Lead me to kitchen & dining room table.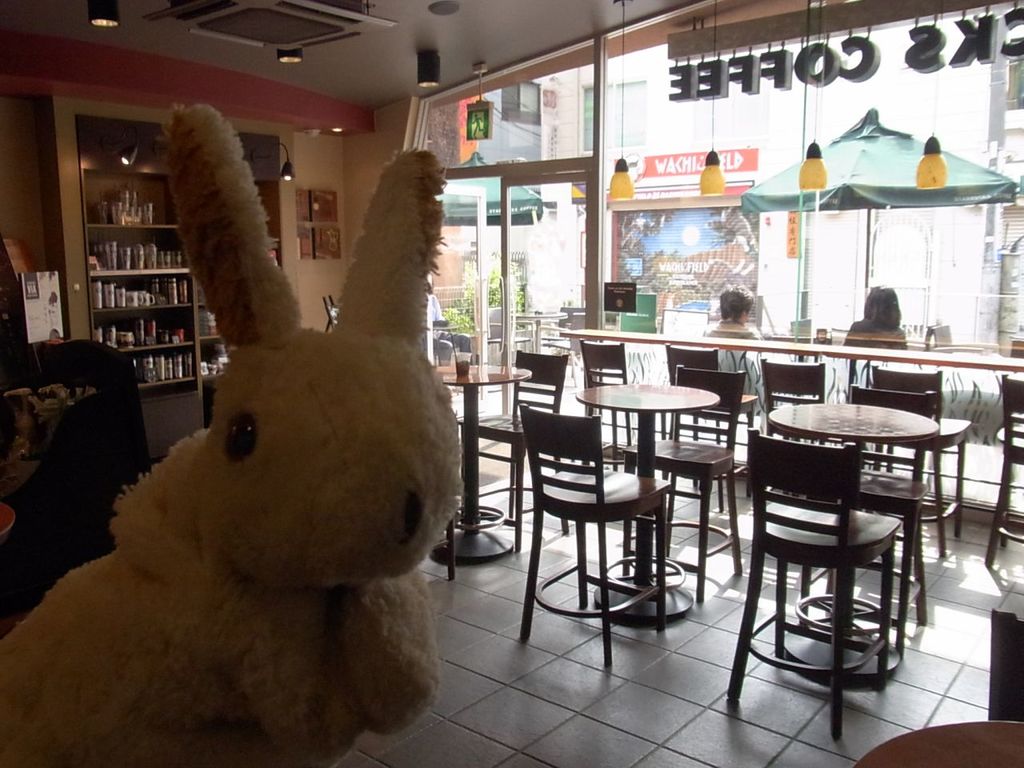
Lead to l=705, t=346, r=982, b=688.
